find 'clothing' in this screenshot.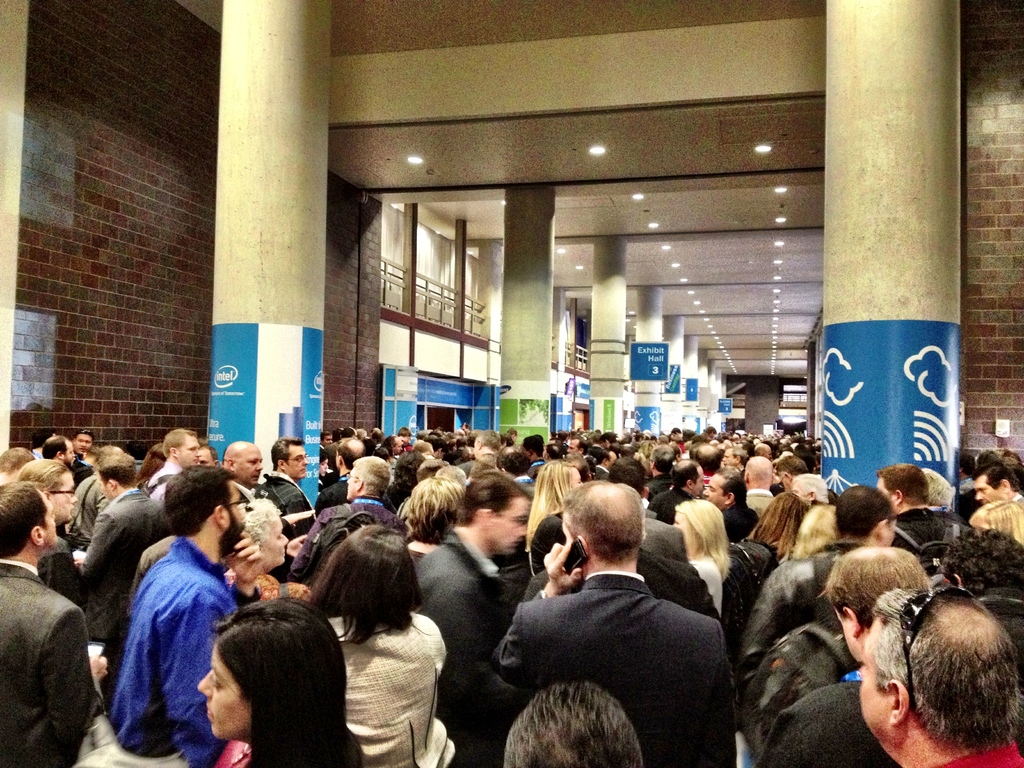
The bounding box for 'clothing' is crop(725, 498, 760, 532).
